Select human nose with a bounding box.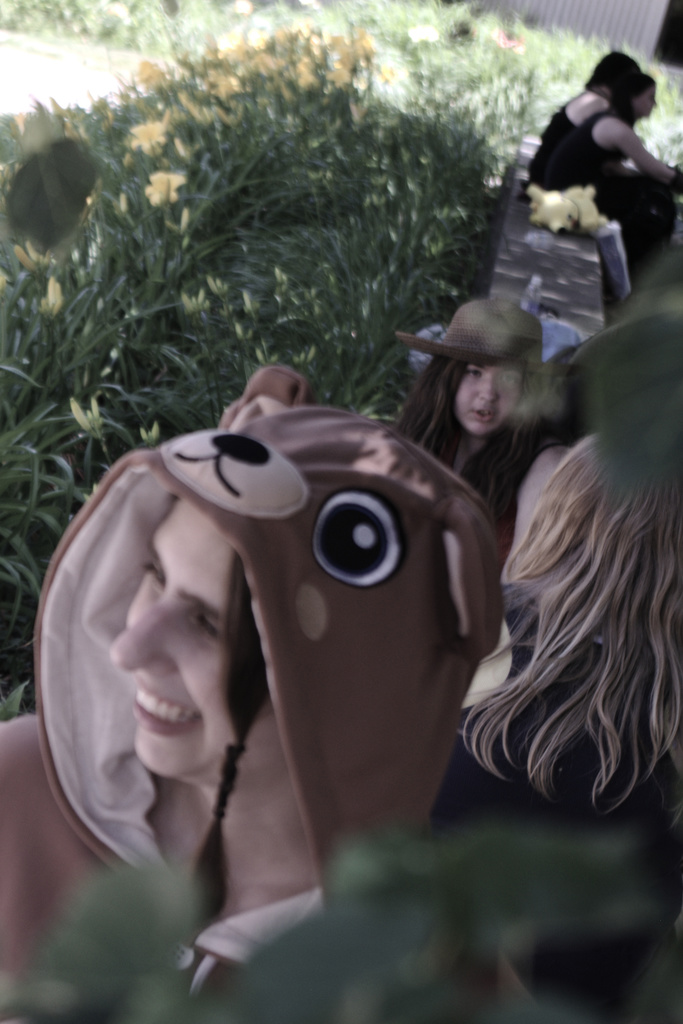
475, 373, 498, 406.
